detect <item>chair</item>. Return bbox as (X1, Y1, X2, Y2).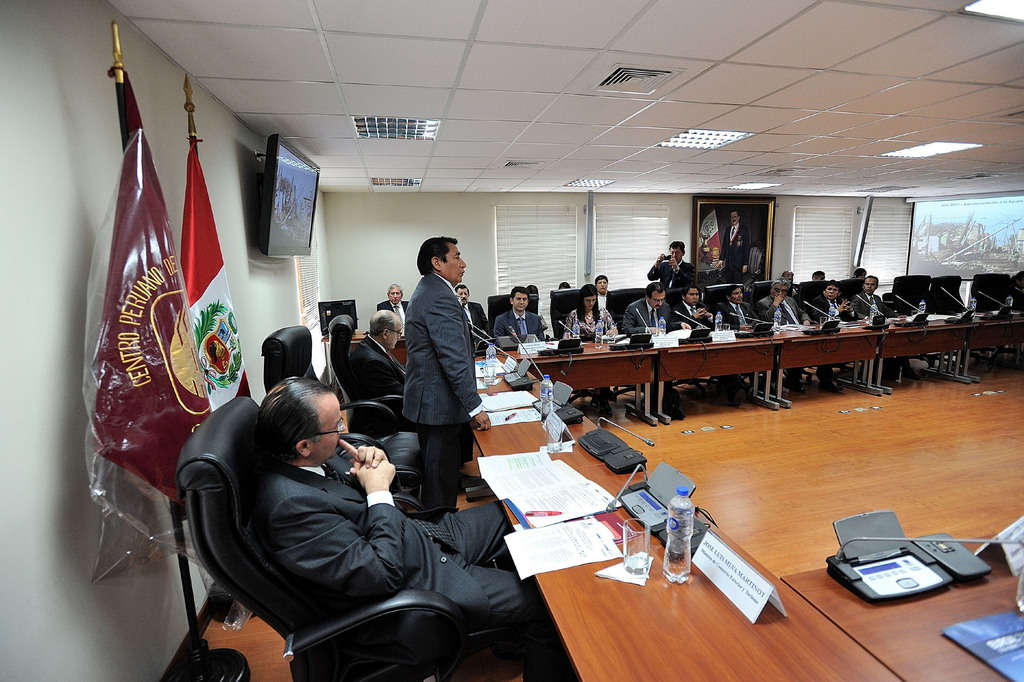
(706, 283, 744, 397).
